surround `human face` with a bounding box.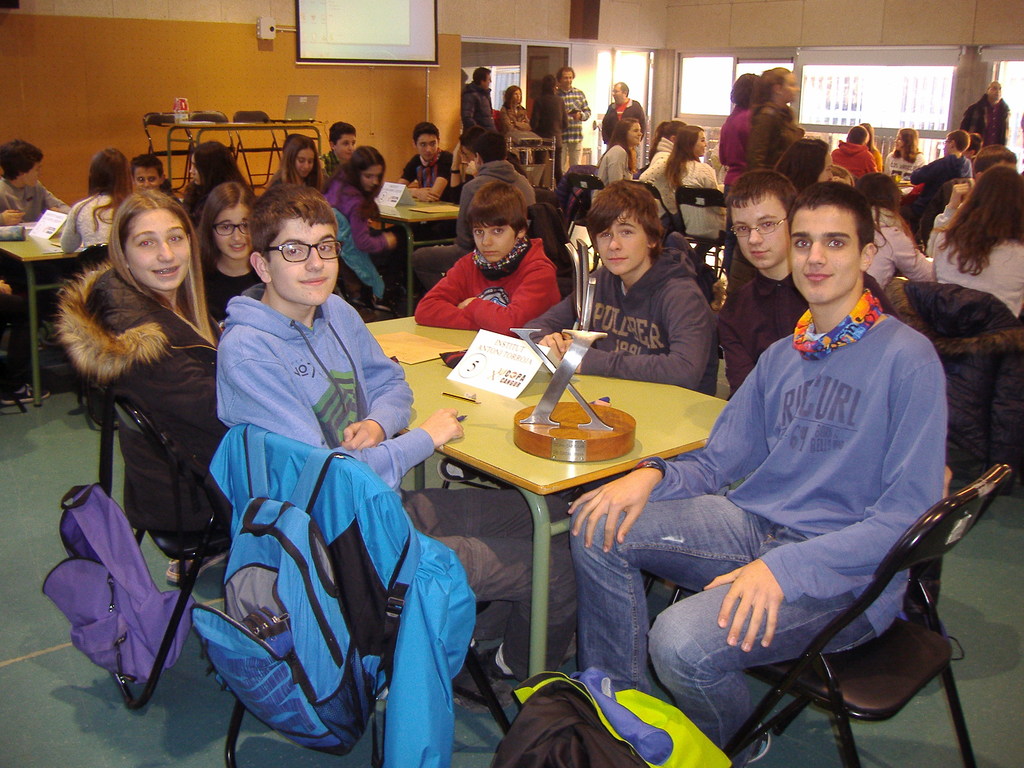
bbox=[216, 205, 253, 257].
